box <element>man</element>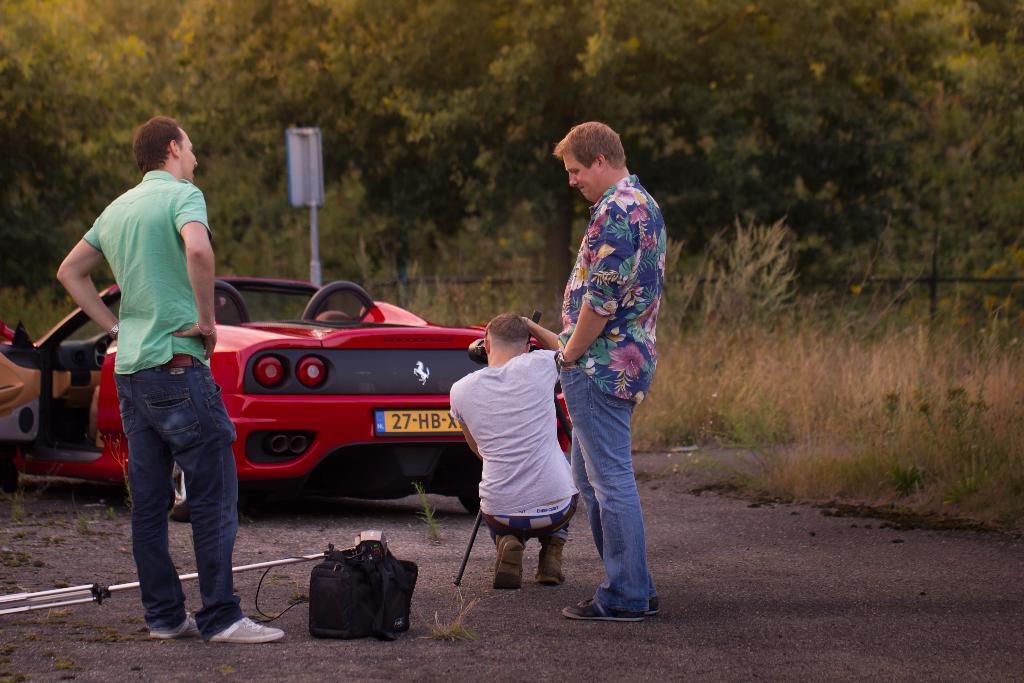
Rect(552, 117, 666, 623)
